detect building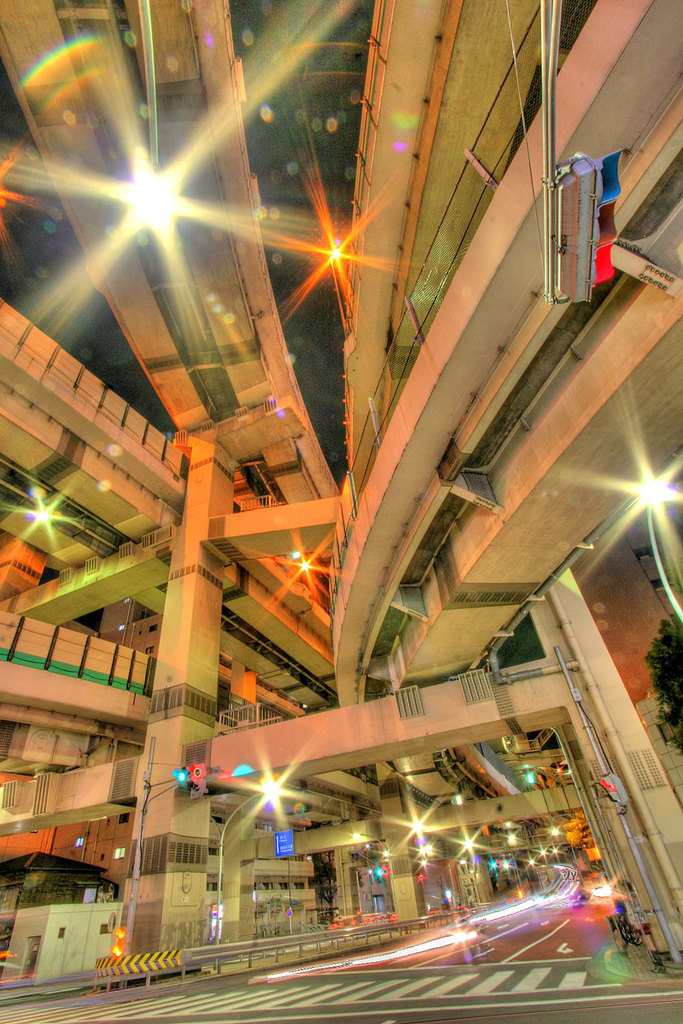
l=0, t=0, r=682, b=983
